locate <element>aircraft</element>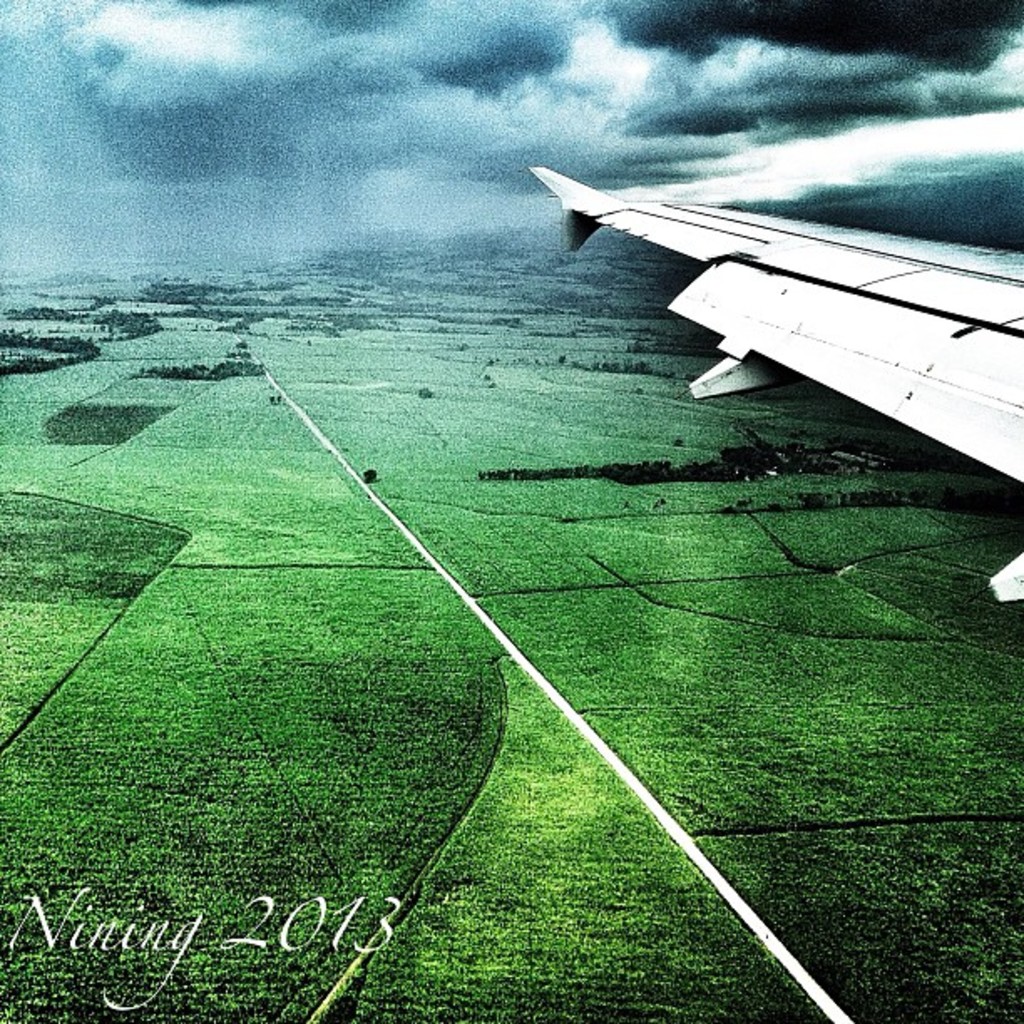
(527,166,1022,604)
